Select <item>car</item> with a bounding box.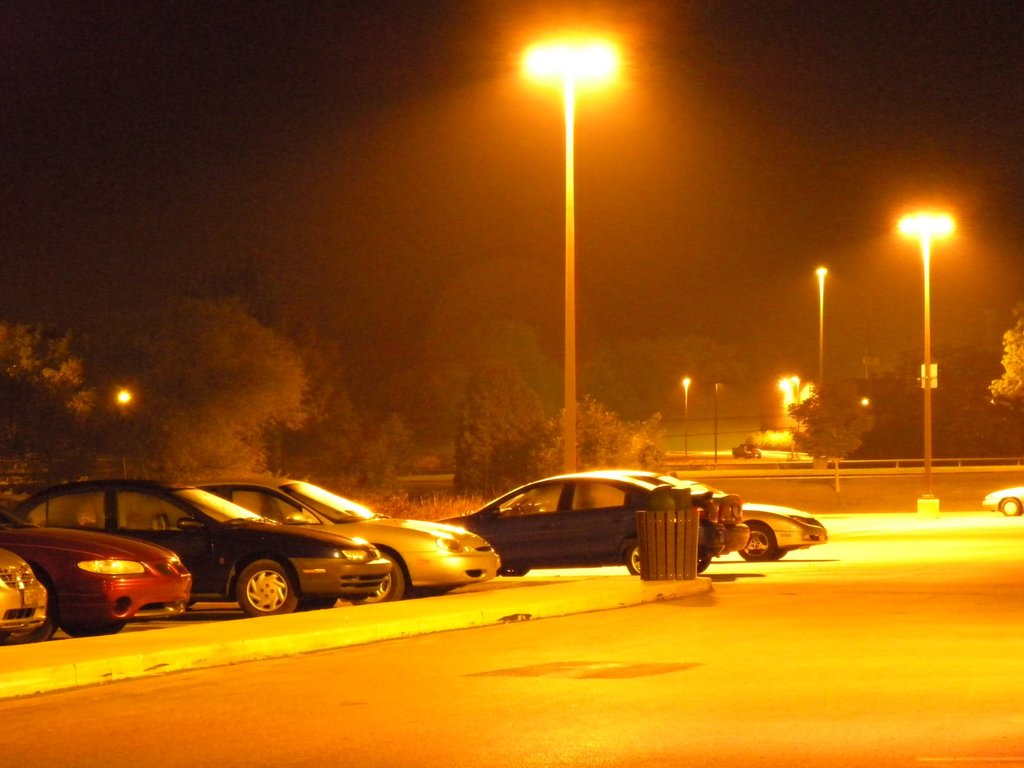
bbox=[985, 484, 1023, 516].
